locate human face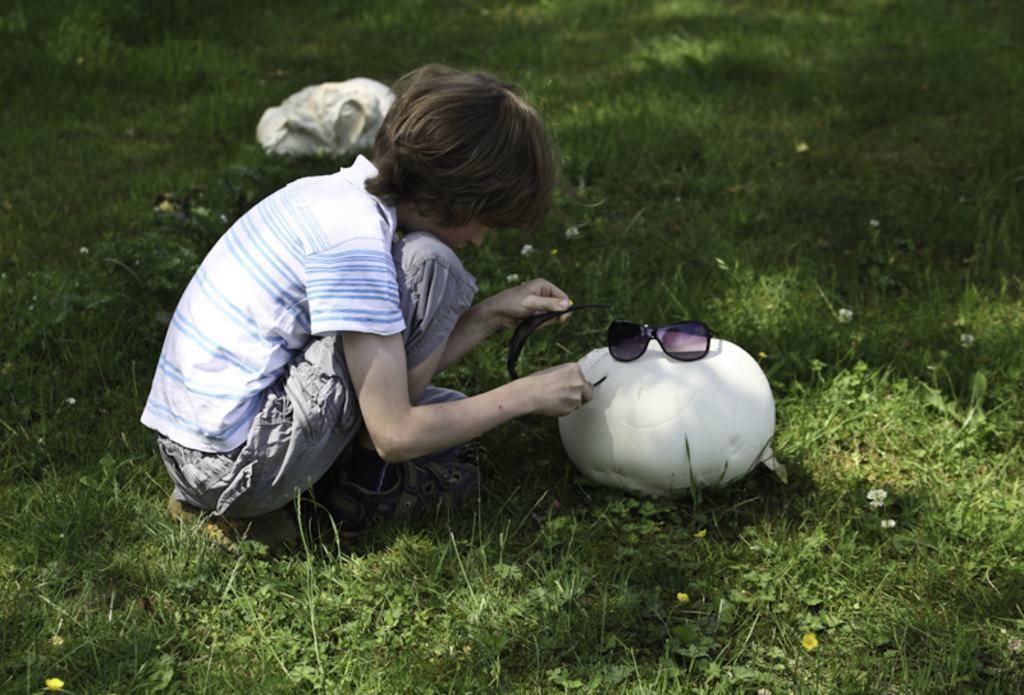
398:218:489:252
